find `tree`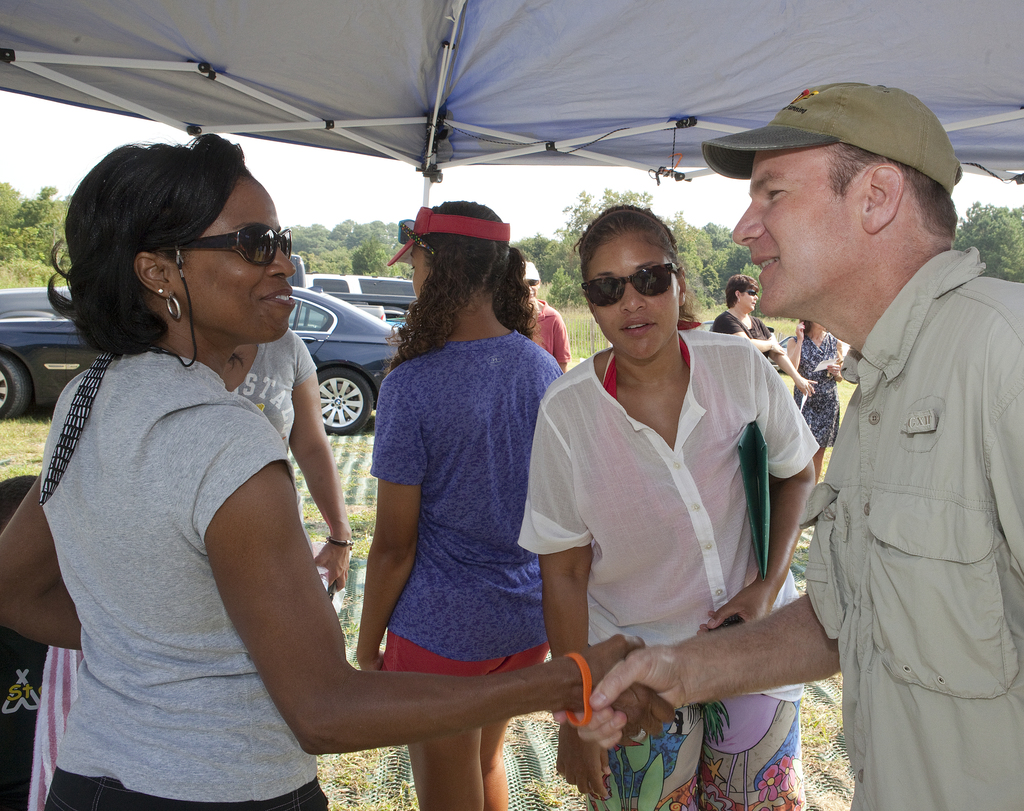
{"left": 953, "top": 199, "right": 1023, "bottom": 275}
